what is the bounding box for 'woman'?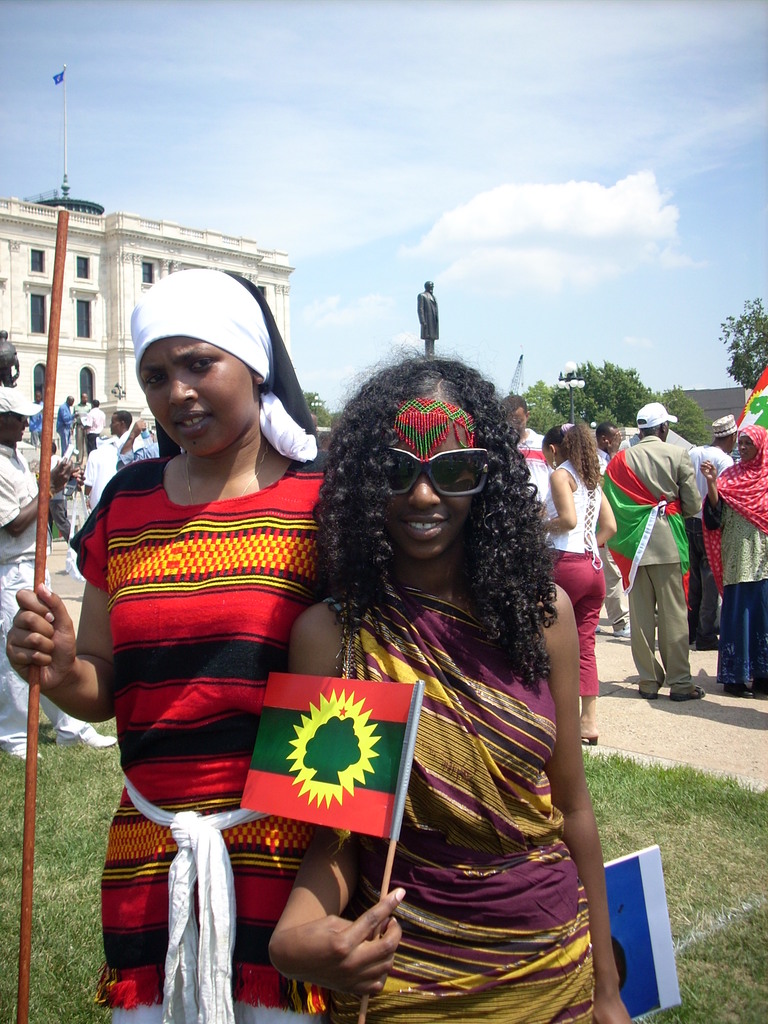
10, 267, 344, 1023.
